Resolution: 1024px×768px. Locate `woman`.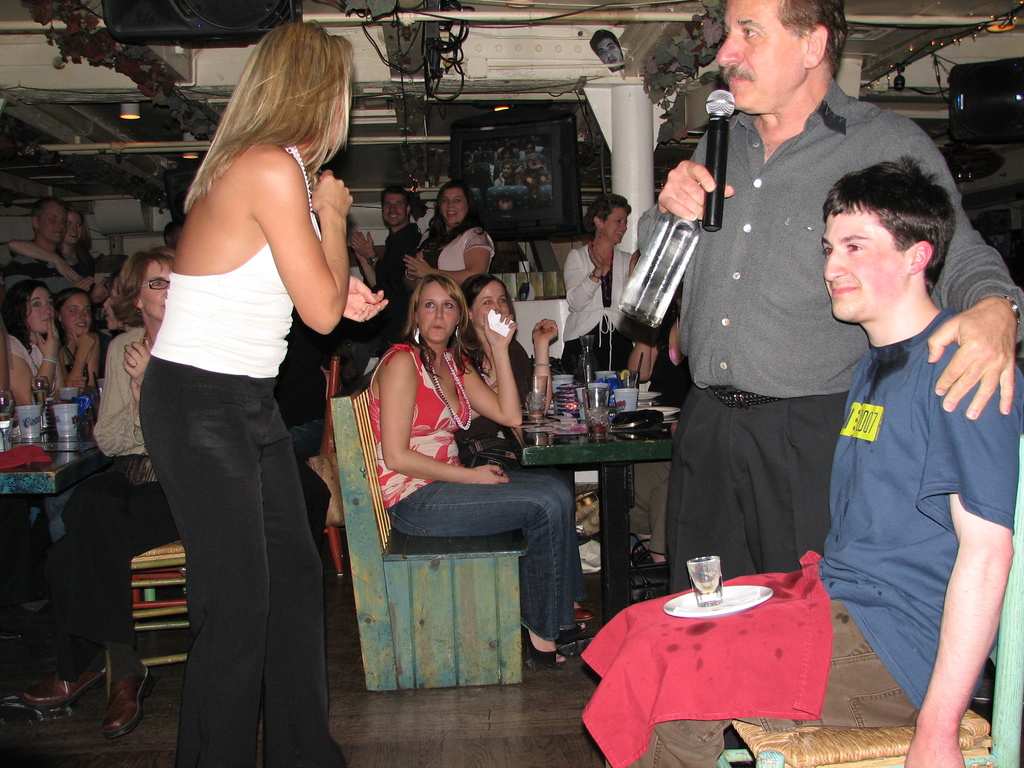
bbox=[57, 284, 103, 394].
